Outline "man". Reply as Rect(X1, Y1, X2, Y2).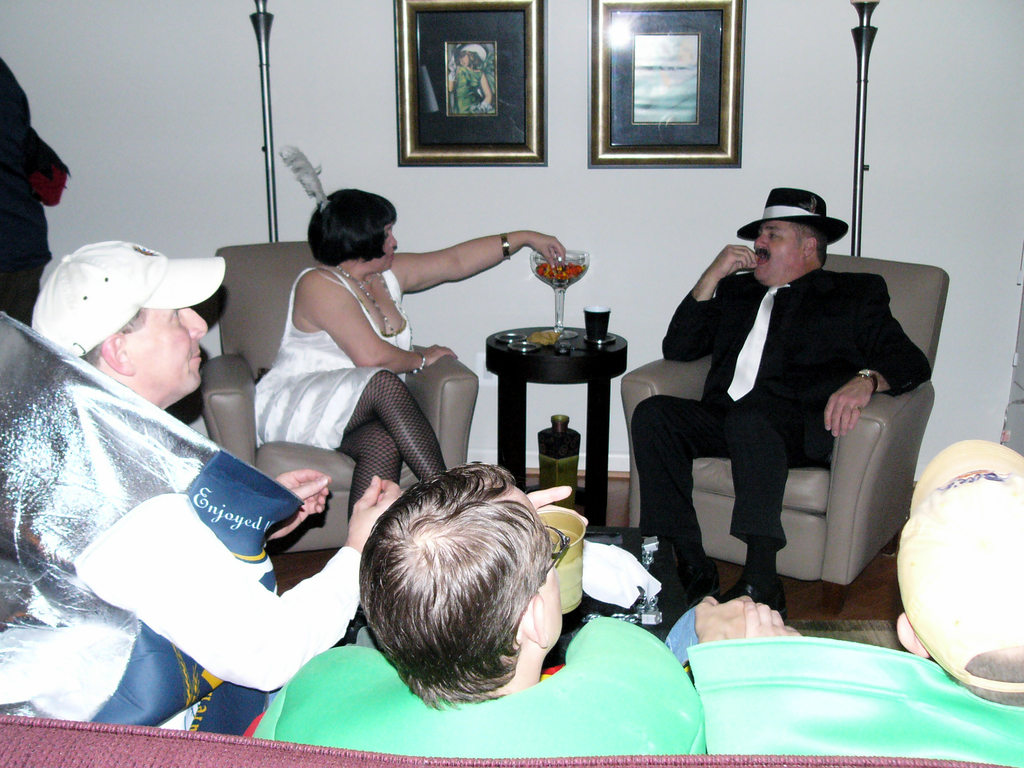
Rect(620, 192, 939, 626).
